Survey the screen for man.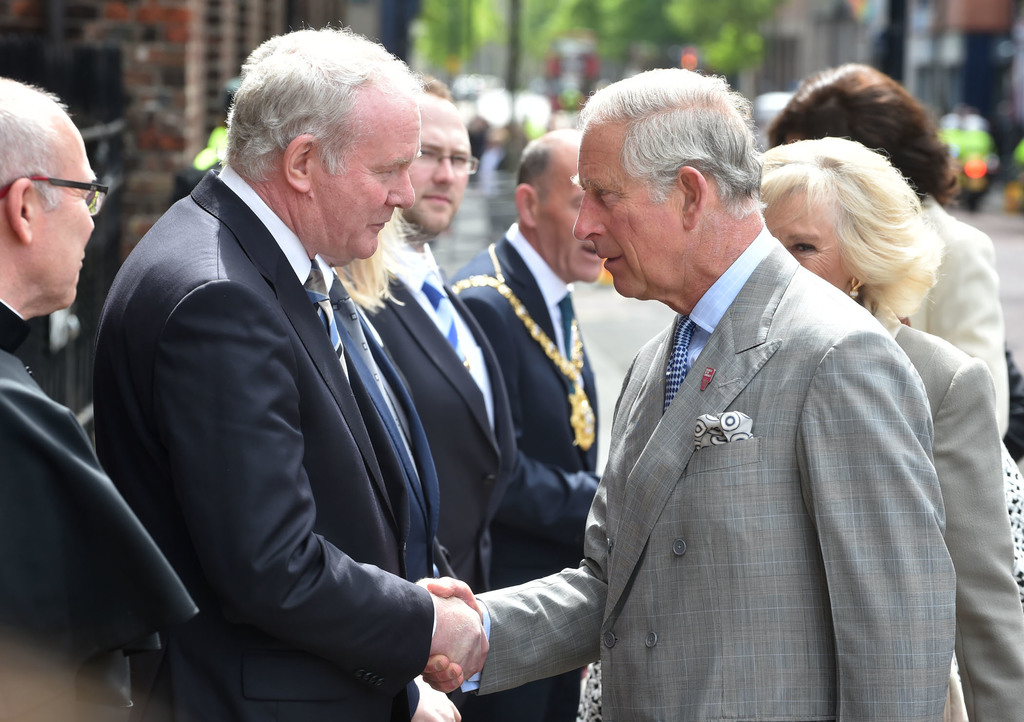
Survey found: select_region(422, 66, 956, 721).
